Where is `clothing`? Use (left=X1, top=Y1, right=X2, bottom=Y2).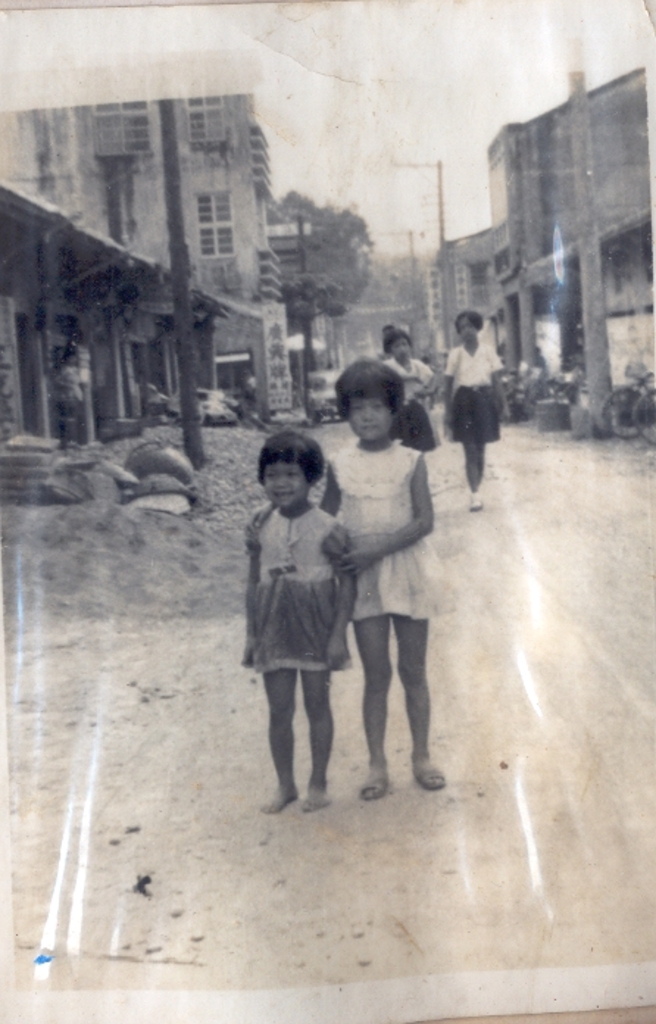
(left=440, top=335, right=506, bottom=447).
